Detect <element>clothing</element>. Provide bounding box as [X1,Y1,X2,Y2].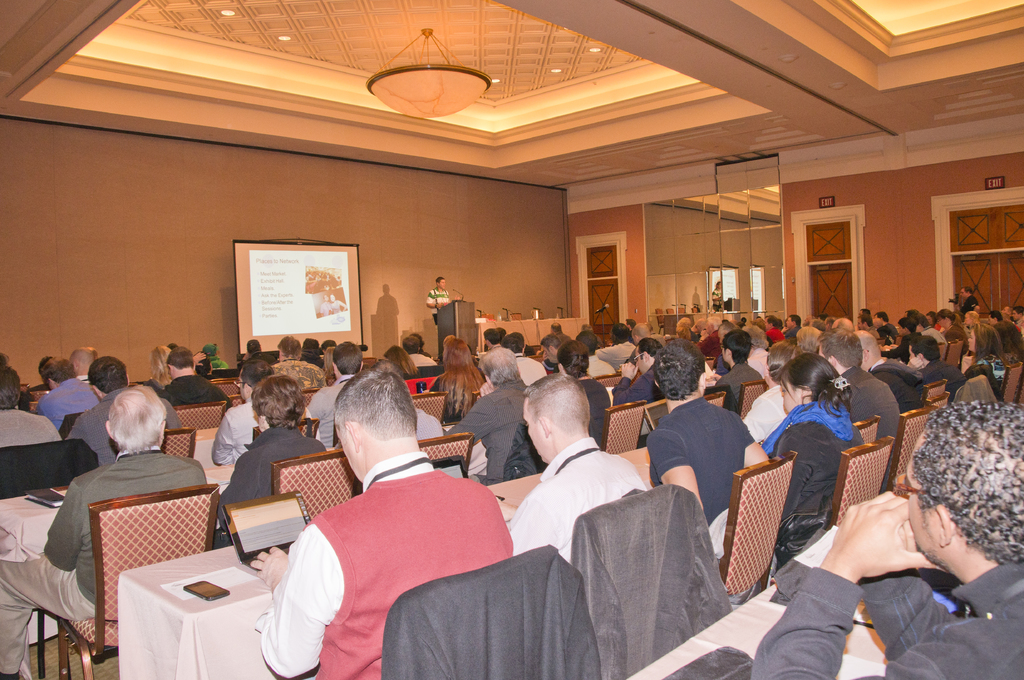
[318,301,331,317].
